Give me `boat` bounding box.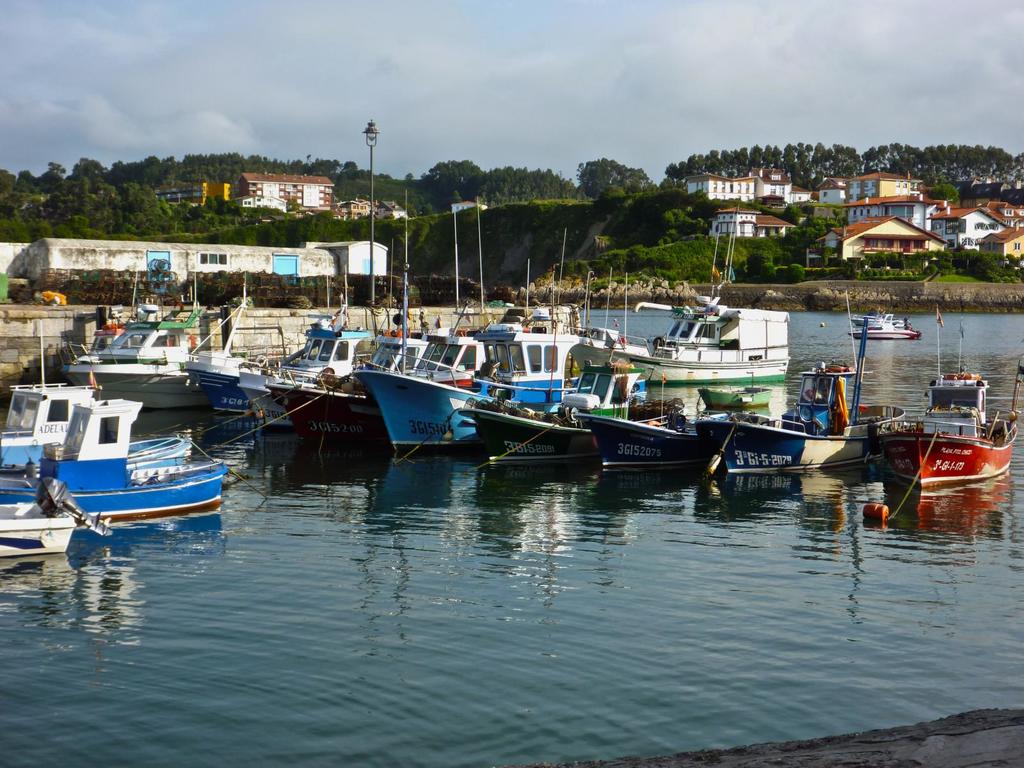
BBox(849, 312, 921, 344).
